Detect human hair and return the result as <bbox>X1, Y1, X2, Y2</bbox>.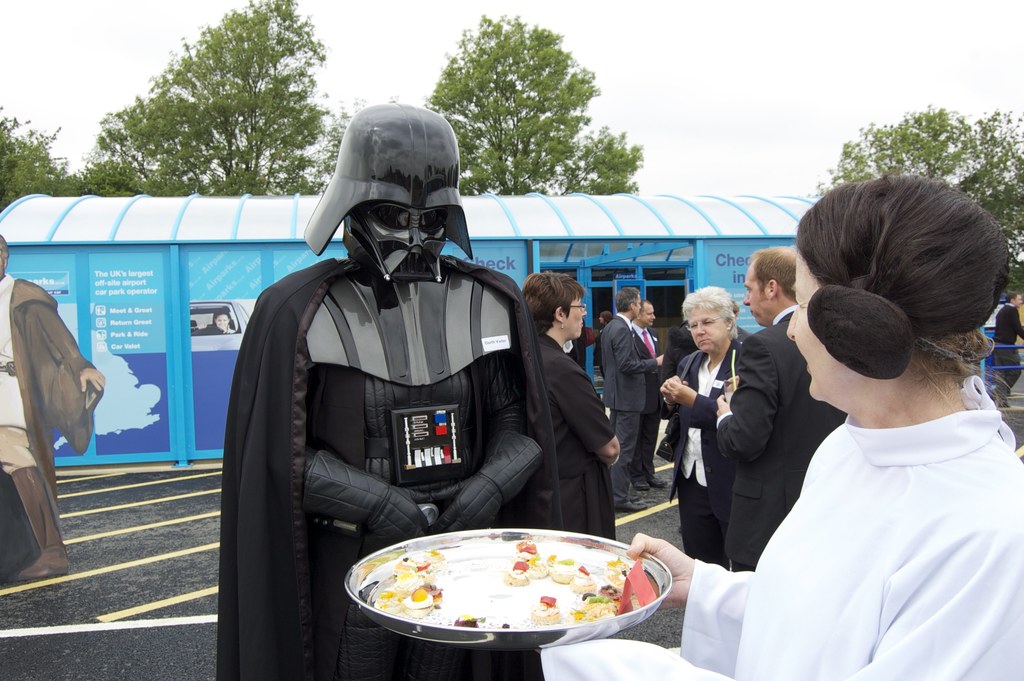
<bbox>755, 246, 803, 313</bbox>.
